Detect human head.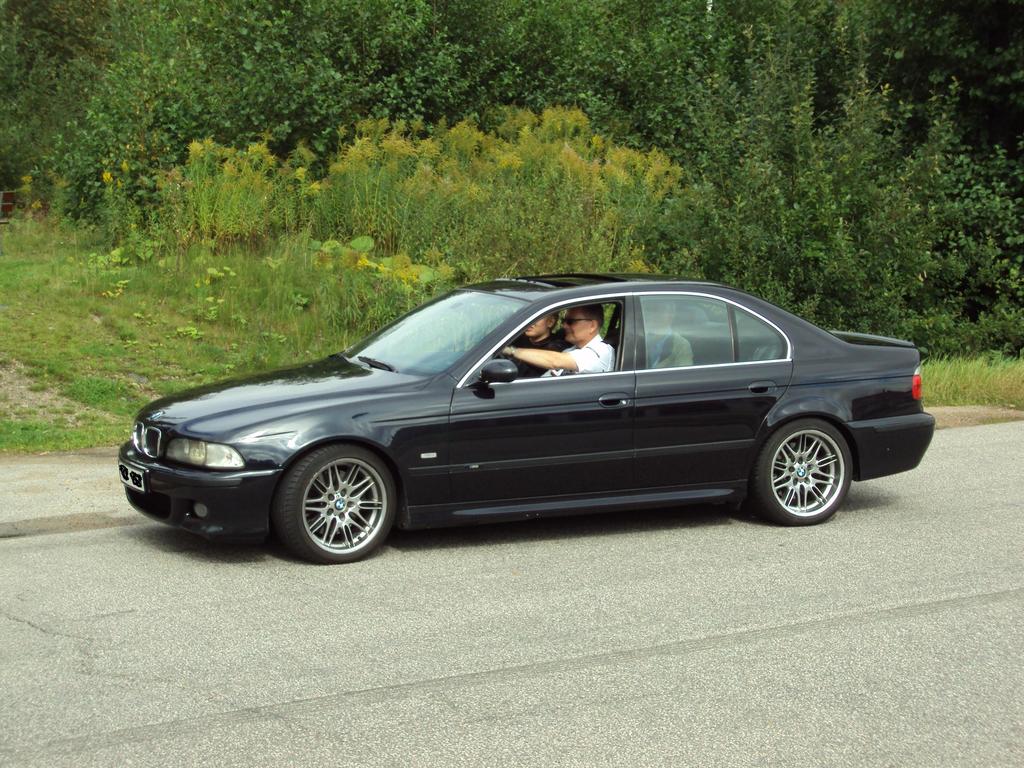
Detected at rect(524, 313, 558, 338).
